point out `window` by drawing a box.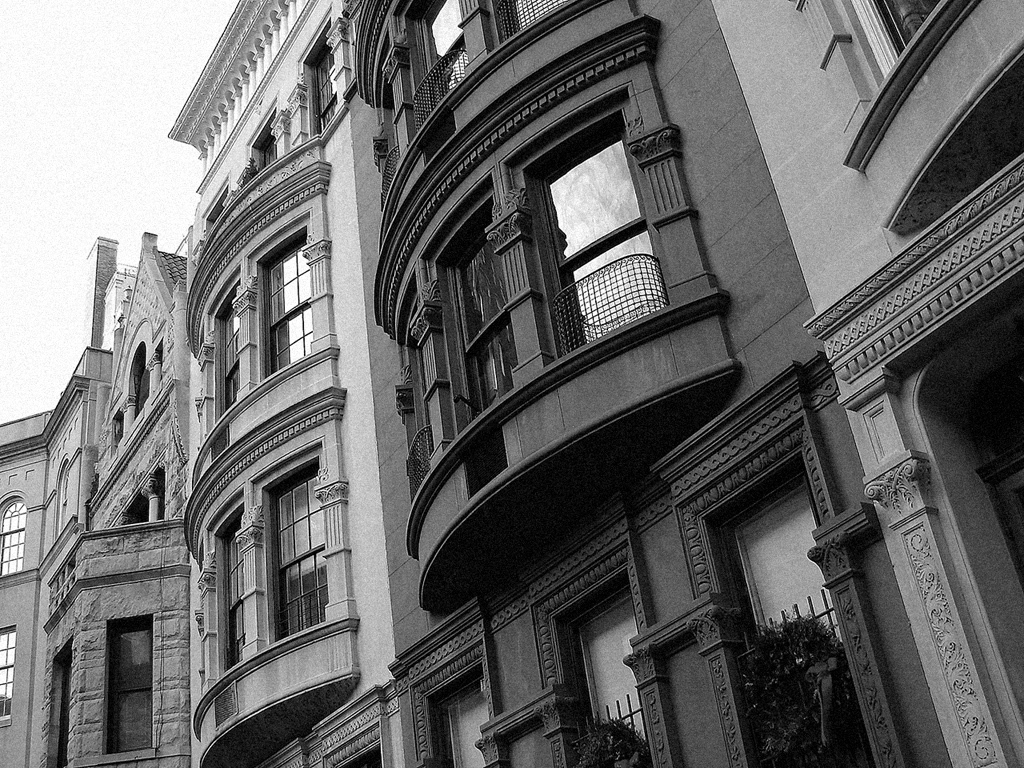
detection(0, 626, 19, 728).
